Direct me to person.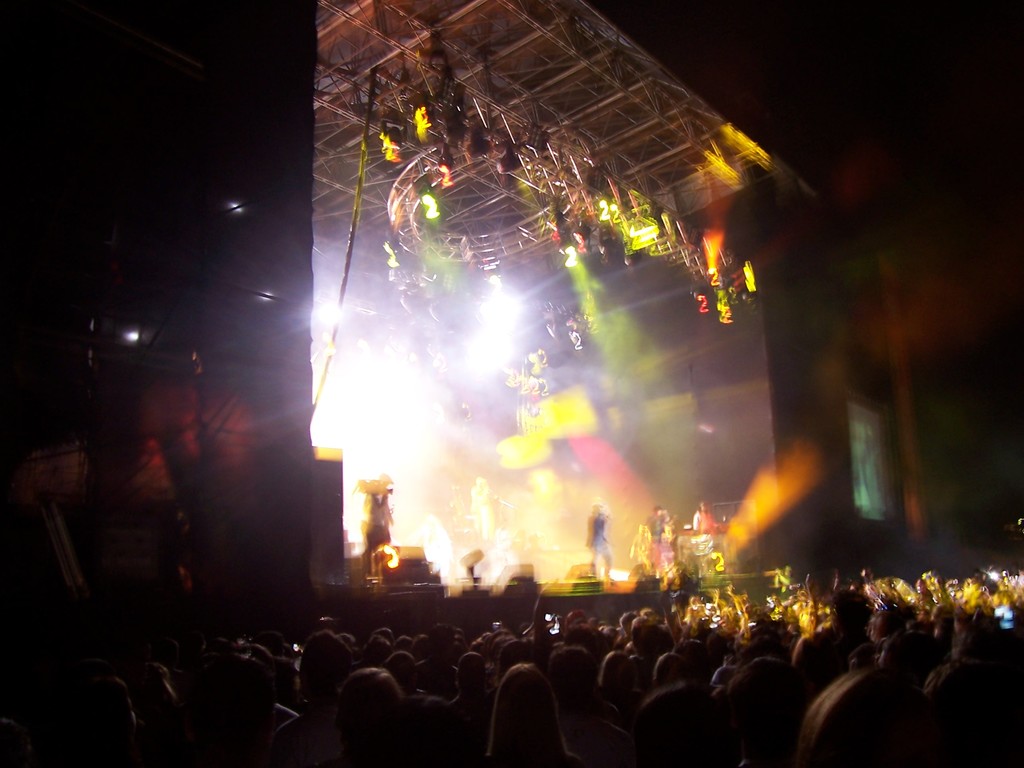
Direction: [694,495,735,542].
